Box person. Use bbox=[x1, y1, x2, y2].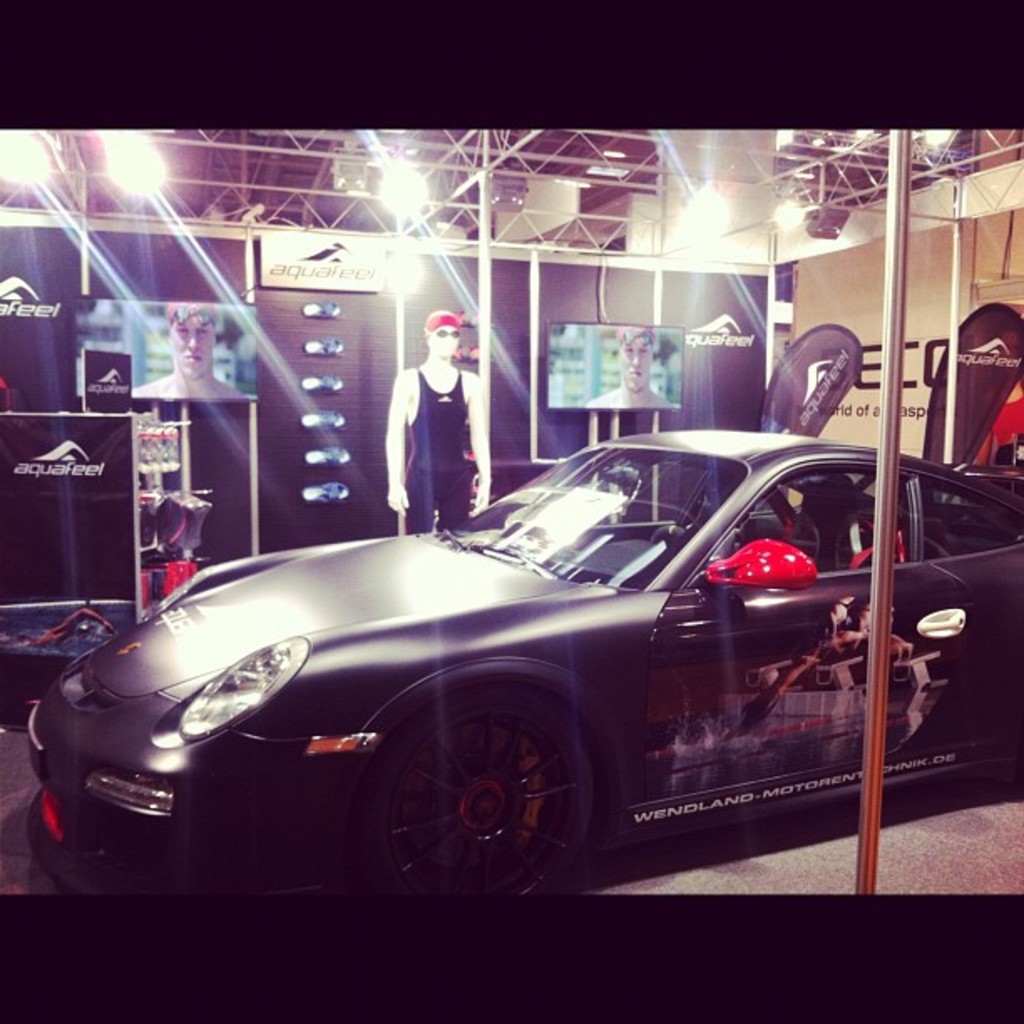
bbox=[380, 305, 502, 529].
